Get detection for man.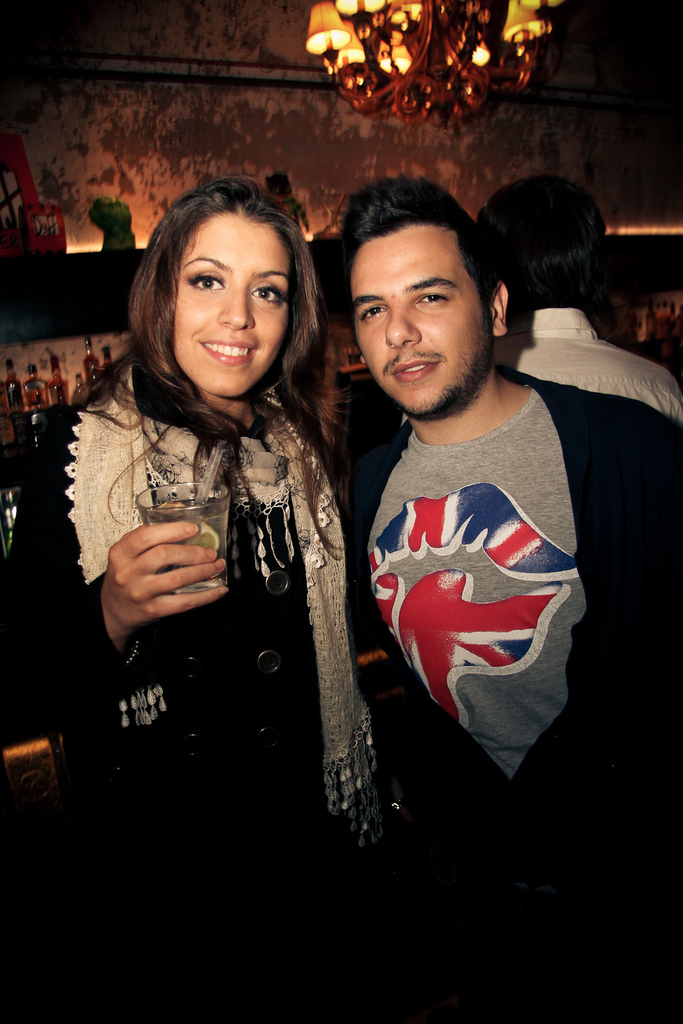
Detection: bbox=[492, 175, 682, 422].
